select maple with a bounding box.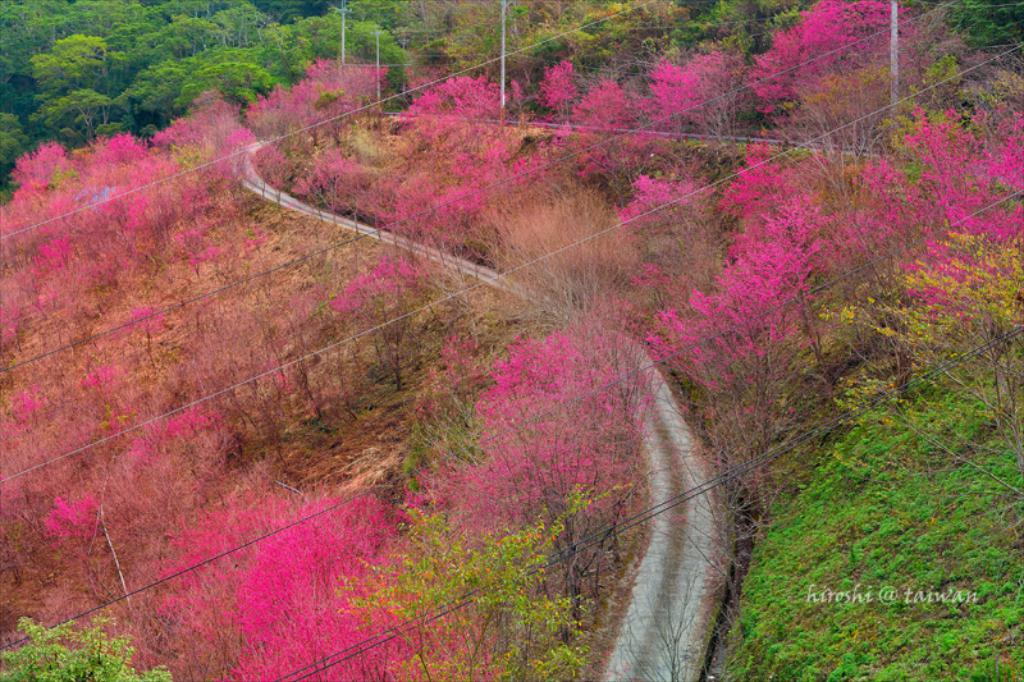
521:51:593:139.
